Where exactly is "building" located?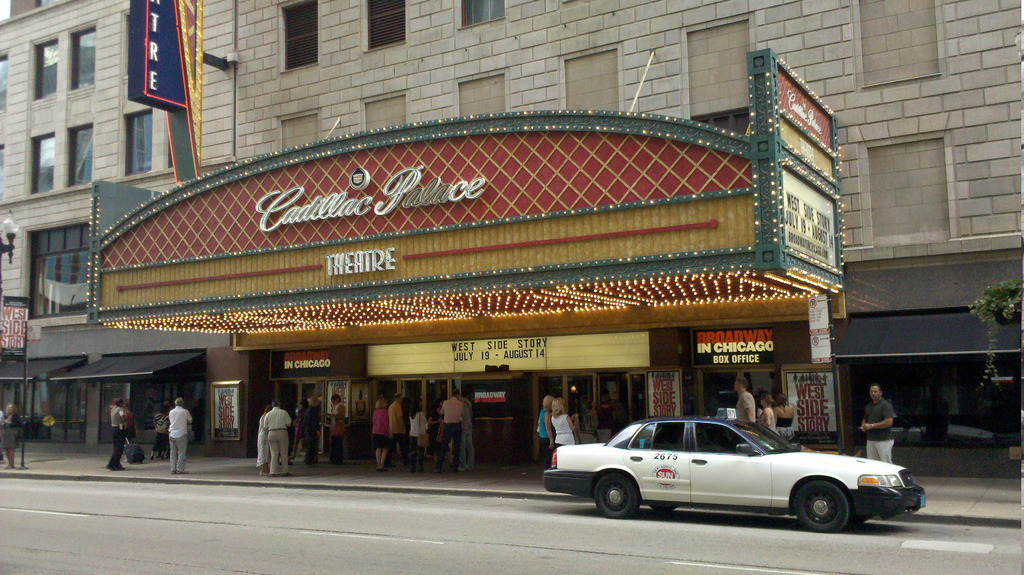
Its bounding box is 0,0,1023,473.
